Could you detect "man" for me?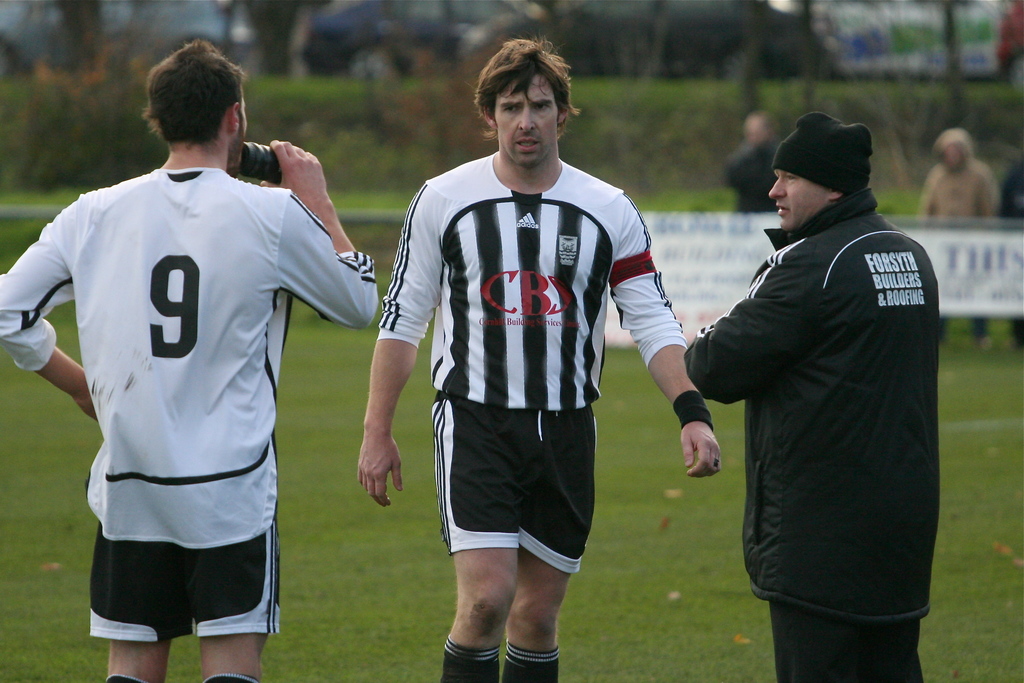
Detection result: x1=360, y1=37, x2=726, y2=682.
